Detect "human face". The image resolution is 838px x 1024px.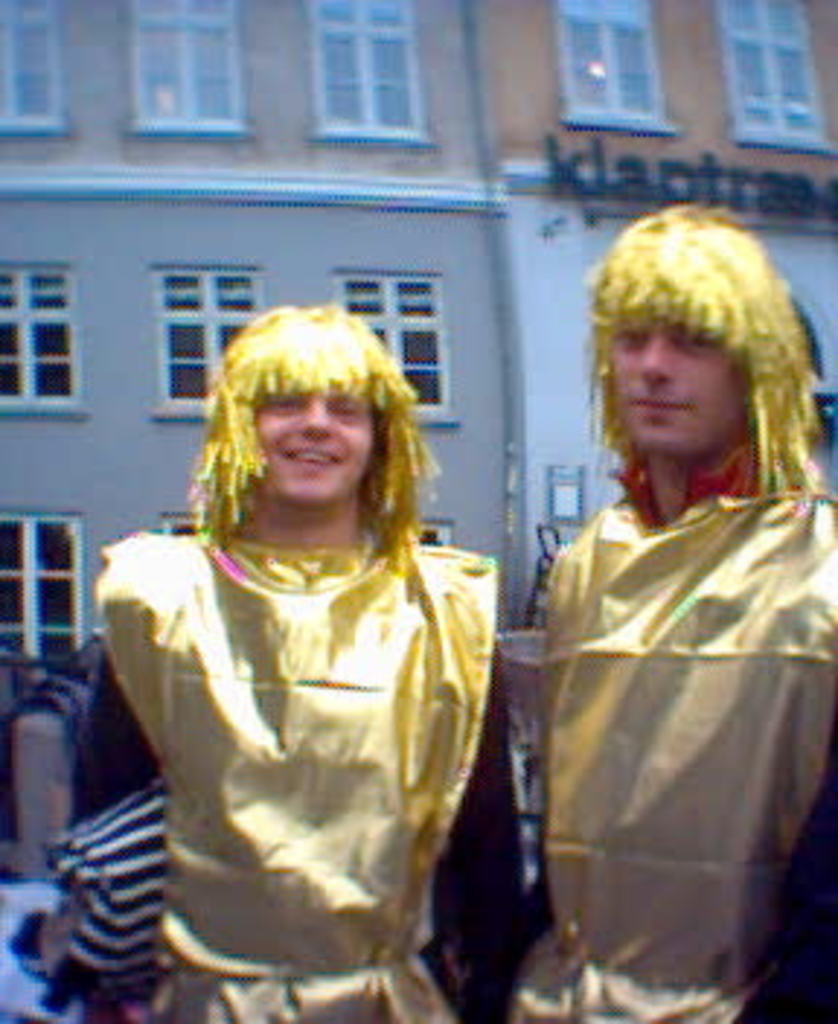
rect(250, 387, 381, 497).
